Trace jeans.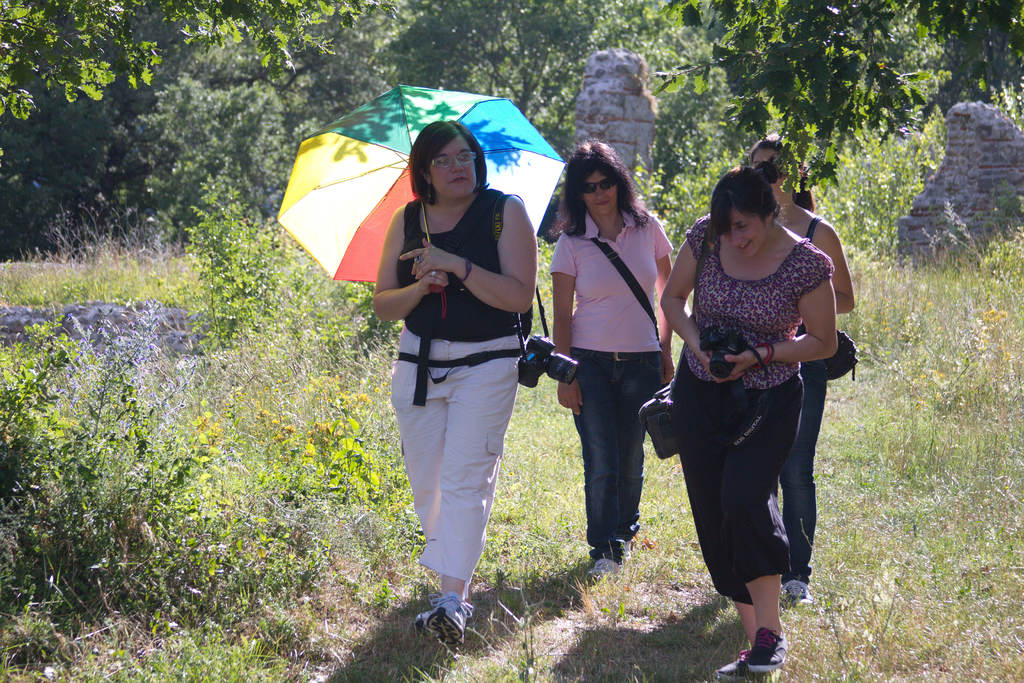
Traced to detection(372, 340, 529, 597).
